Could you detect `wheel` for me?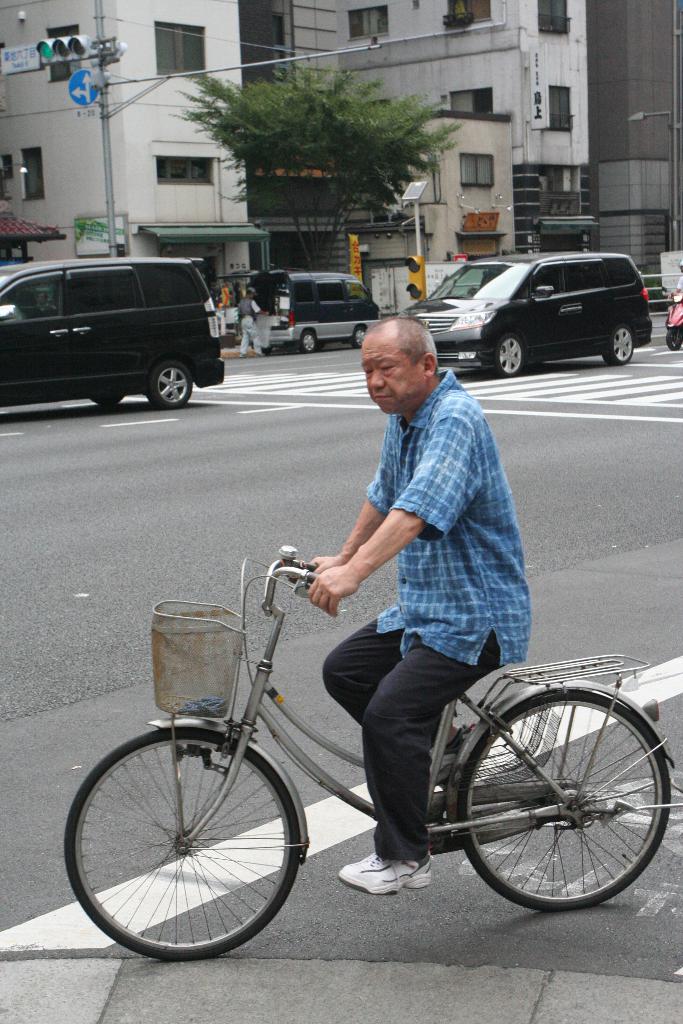
Detection result: l=147, t=357, r=192, b=406.
